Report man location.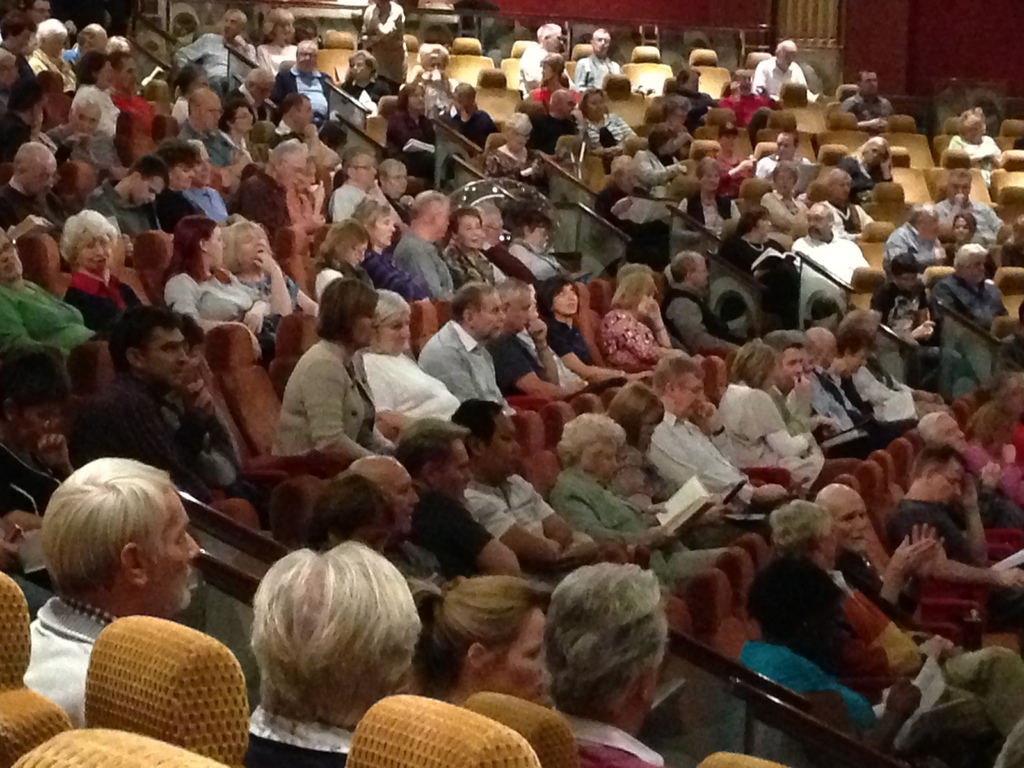
Report: {"x1": 877, "y1": 440, "x2": 1023, "y2": 596}.
